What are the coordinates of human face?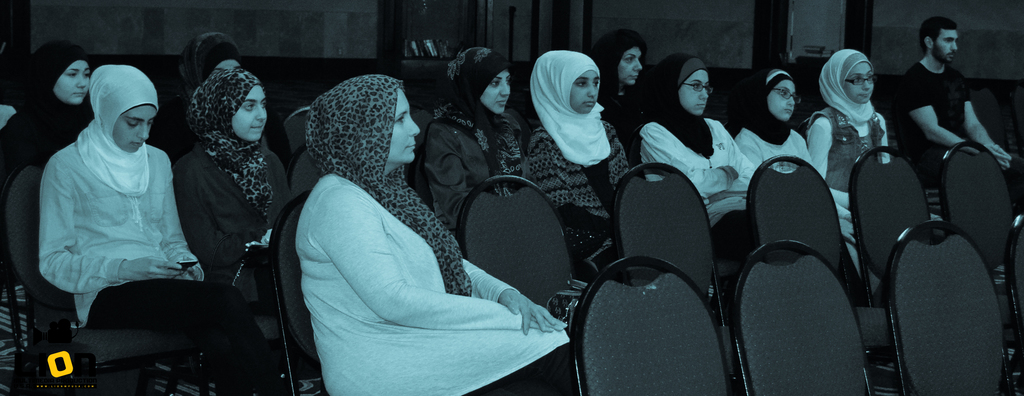
[x1=230, y1=87, x2=269, y2=145].
